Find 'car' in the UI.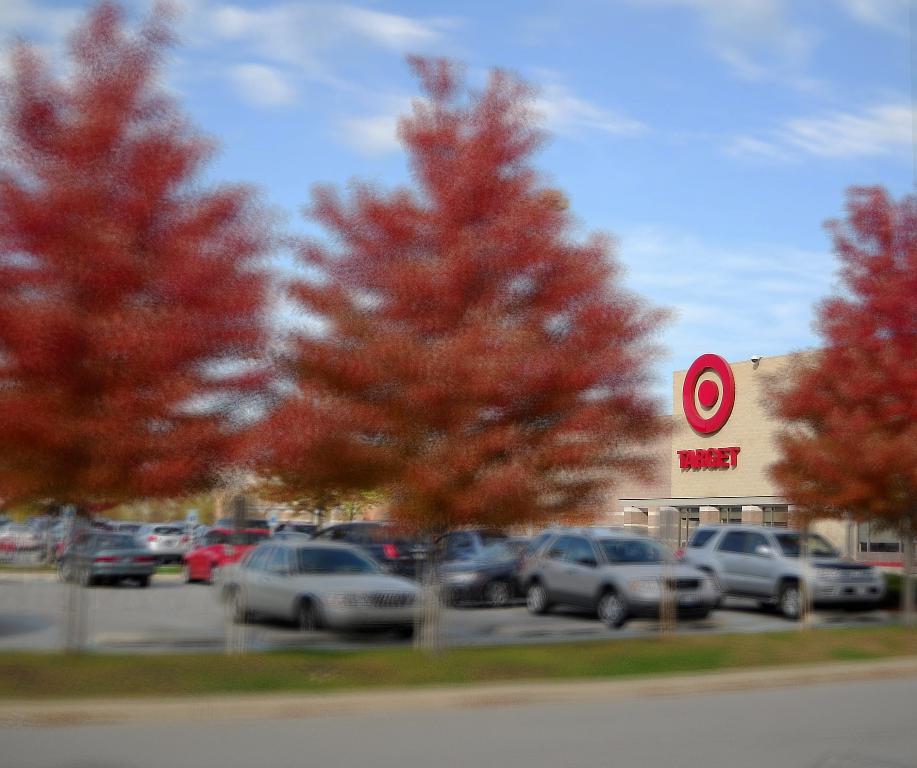
UI element at 512 527 719 634.
